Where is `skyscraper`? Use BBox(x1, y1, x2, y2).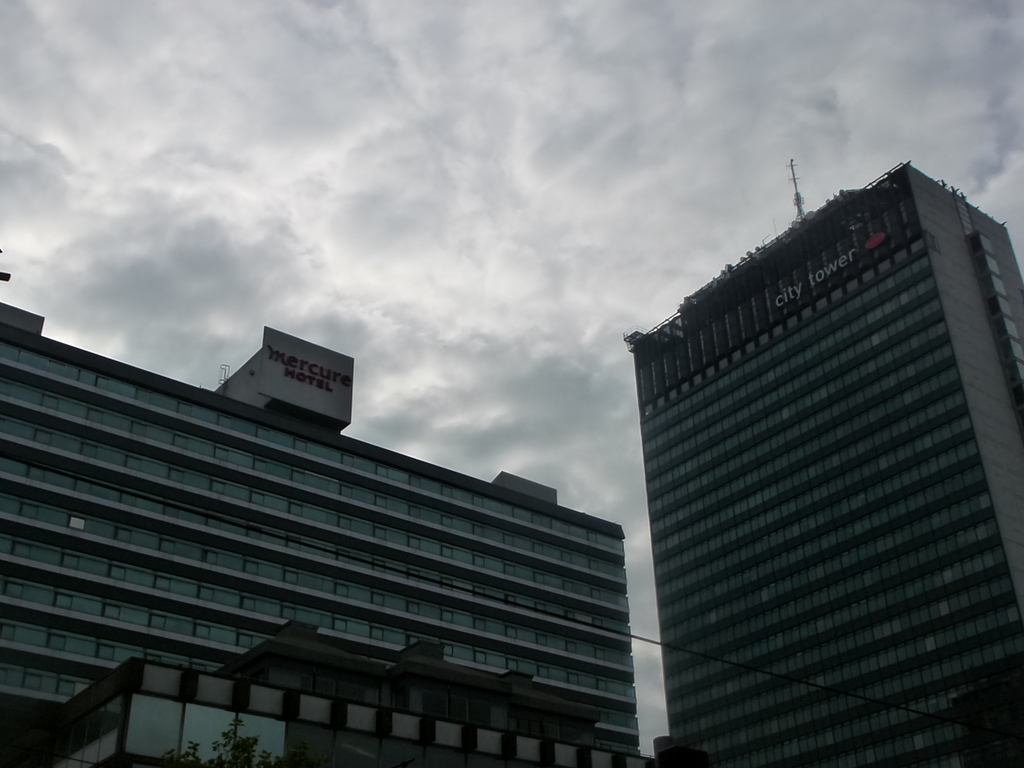
BBox(620, 156, 1023, 767).
